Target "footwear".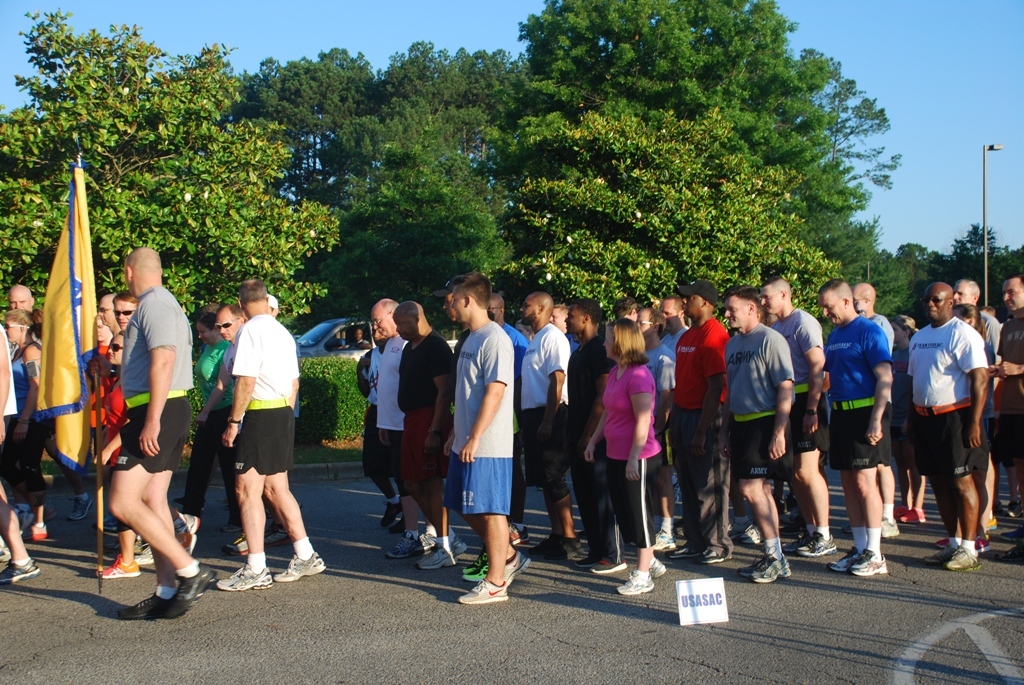
Target region: [x1=620, y1=566, x2=653, y2=594].
